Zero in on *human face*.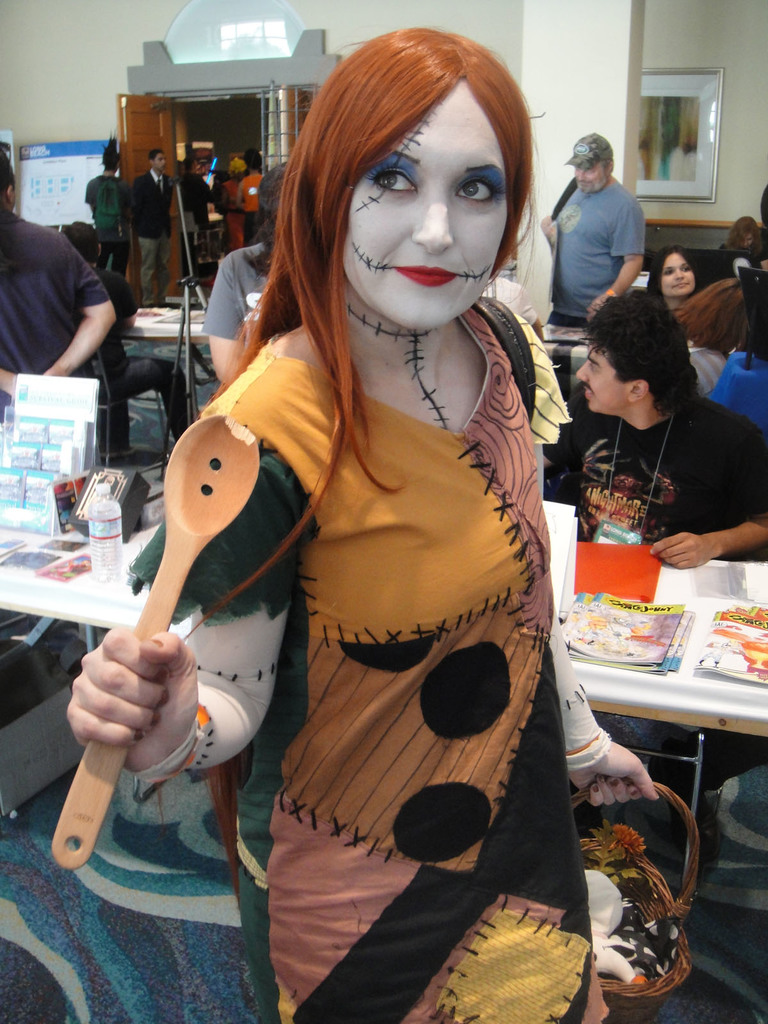
Zeroed in: (left=579, top=337, right=630, bottom=410).
